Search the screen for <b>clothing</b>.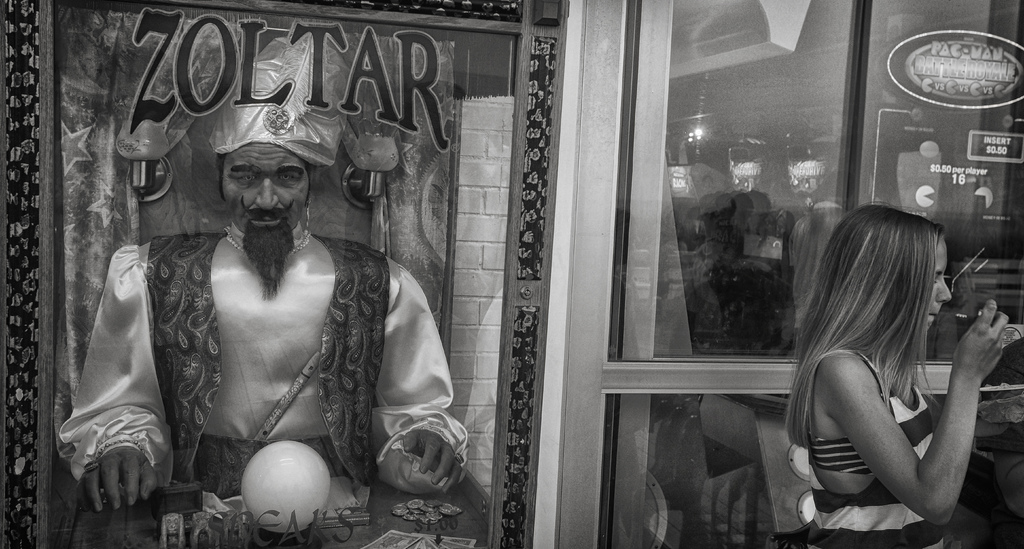
Found at [771, 351, 941, 548].
